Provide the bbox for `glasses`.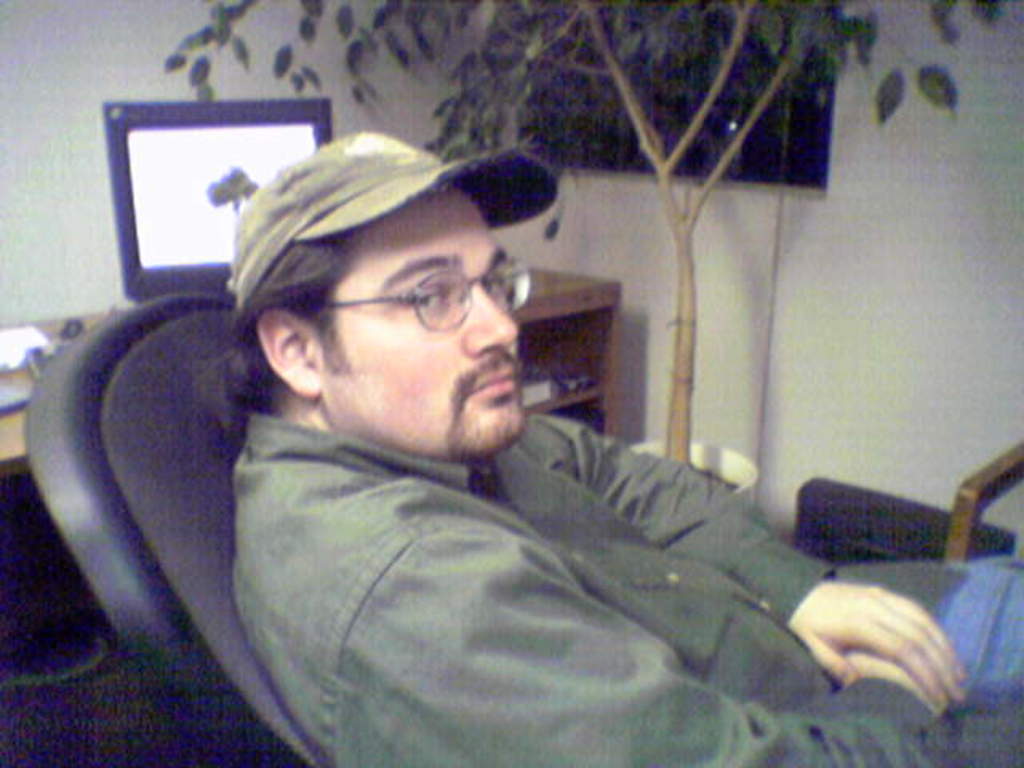
[290,264,534,339].
